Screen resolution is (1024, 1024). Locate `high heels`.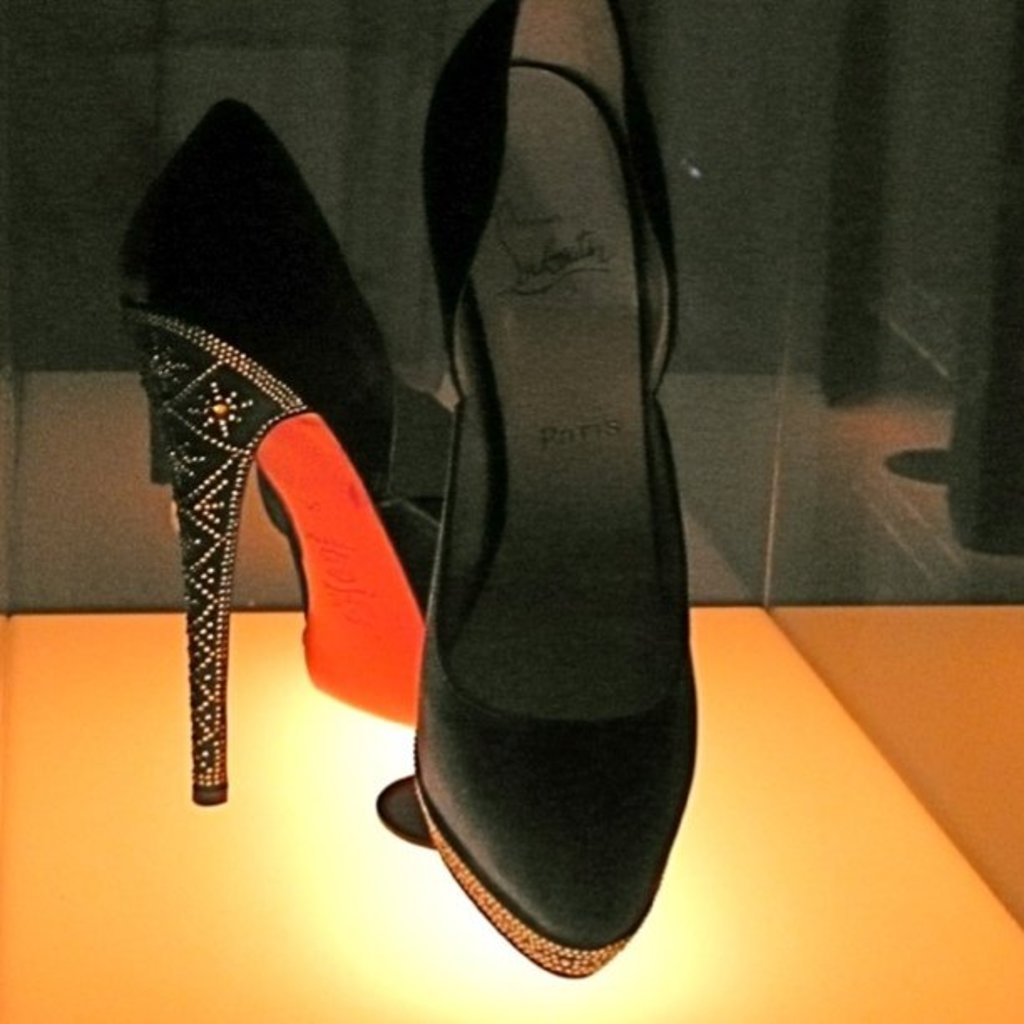
[378, 0, 683, 980].
